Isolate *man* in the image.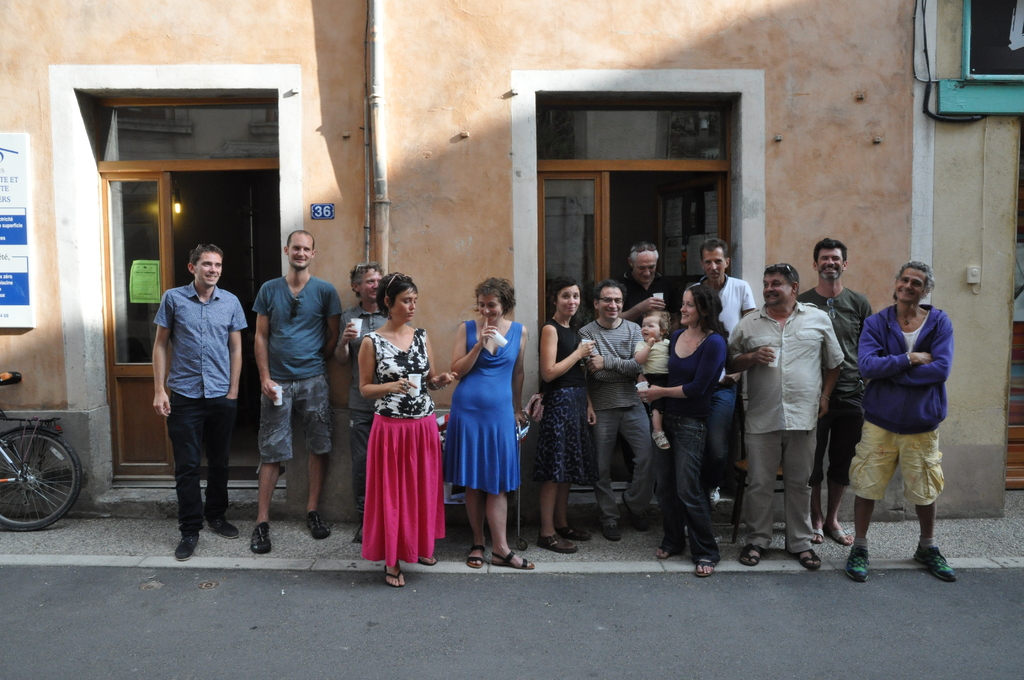
Isolated region: detection(620, 241, 681, 492).
